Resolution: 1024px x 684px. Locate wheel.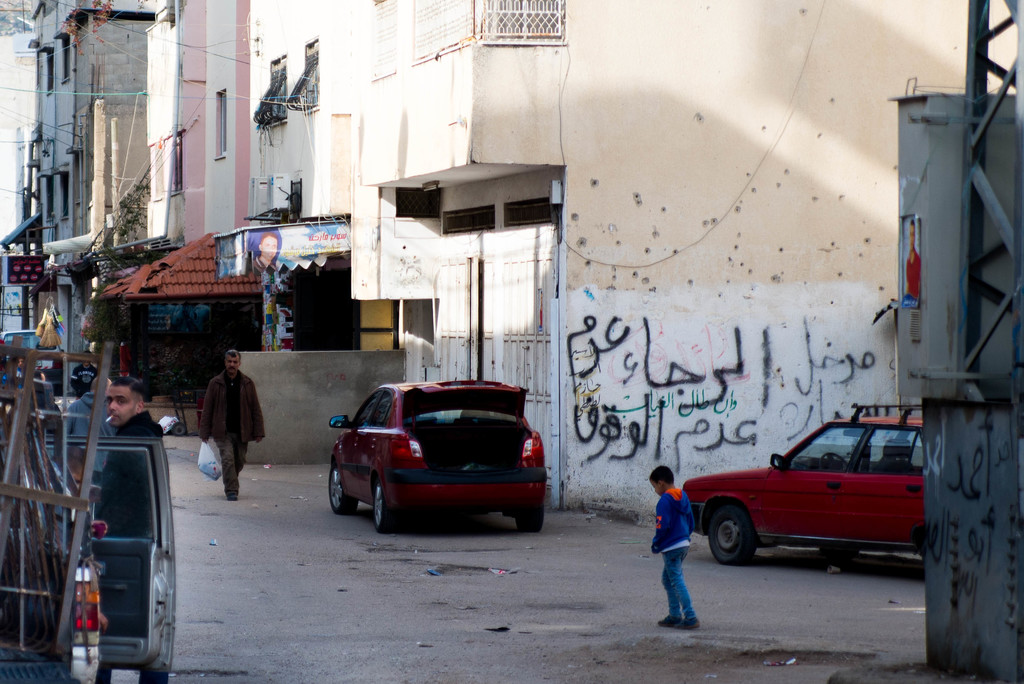
{"x1": 138, "y1": 662, "x2": 163, "y2": 682}.
